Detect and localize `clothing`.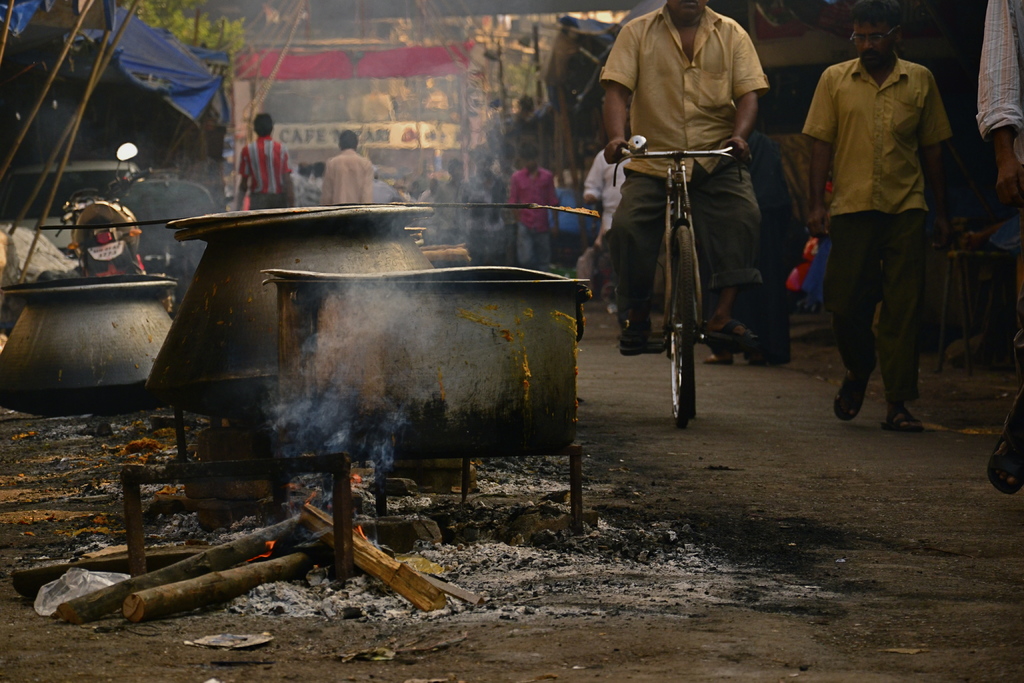
Localized at <bbox>973, 0, 1023, 498</bbox>.
